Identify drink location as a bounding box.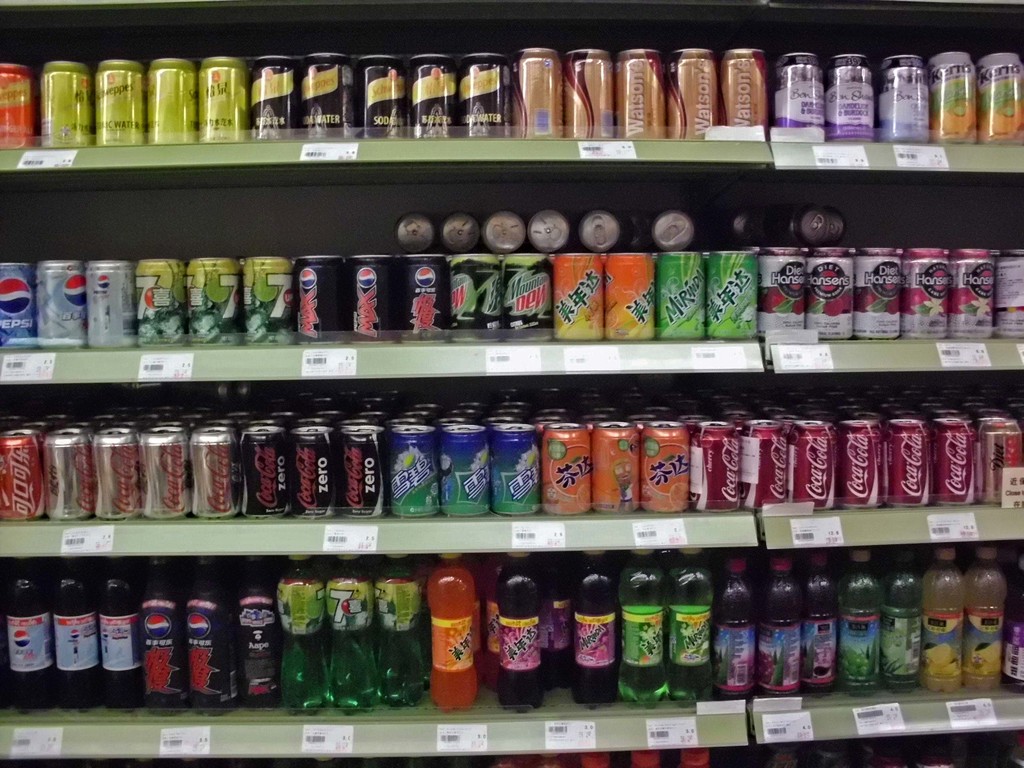
(715,561,757,701).
